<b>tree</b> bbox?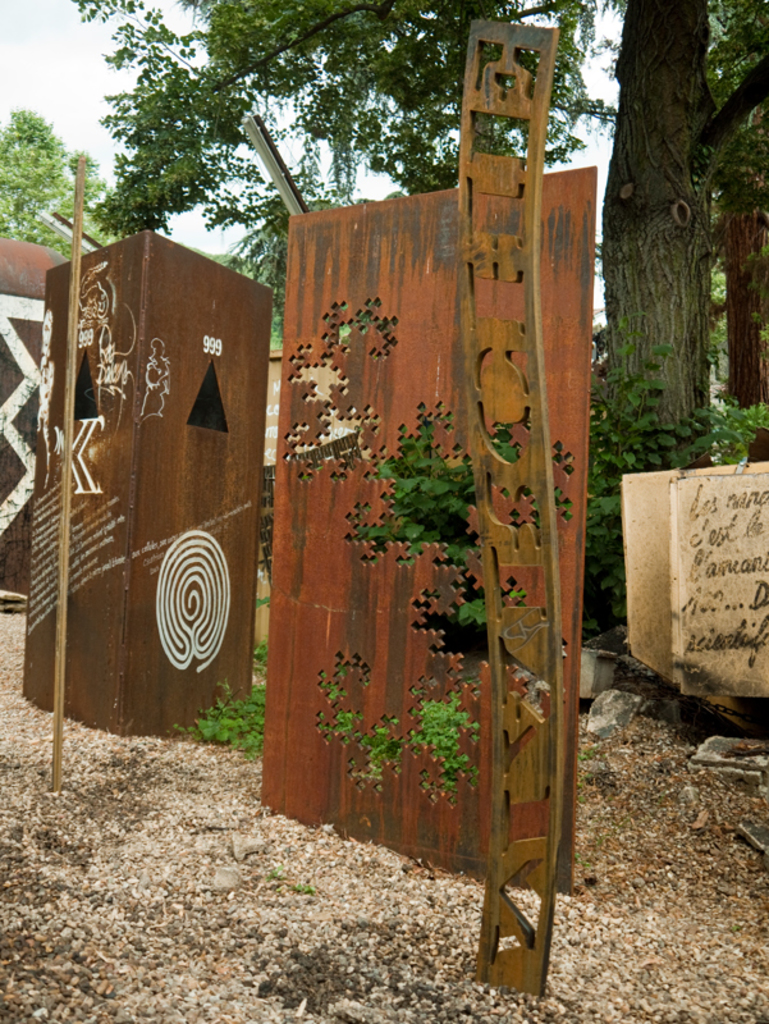
region(586, 0, 759, 525)
